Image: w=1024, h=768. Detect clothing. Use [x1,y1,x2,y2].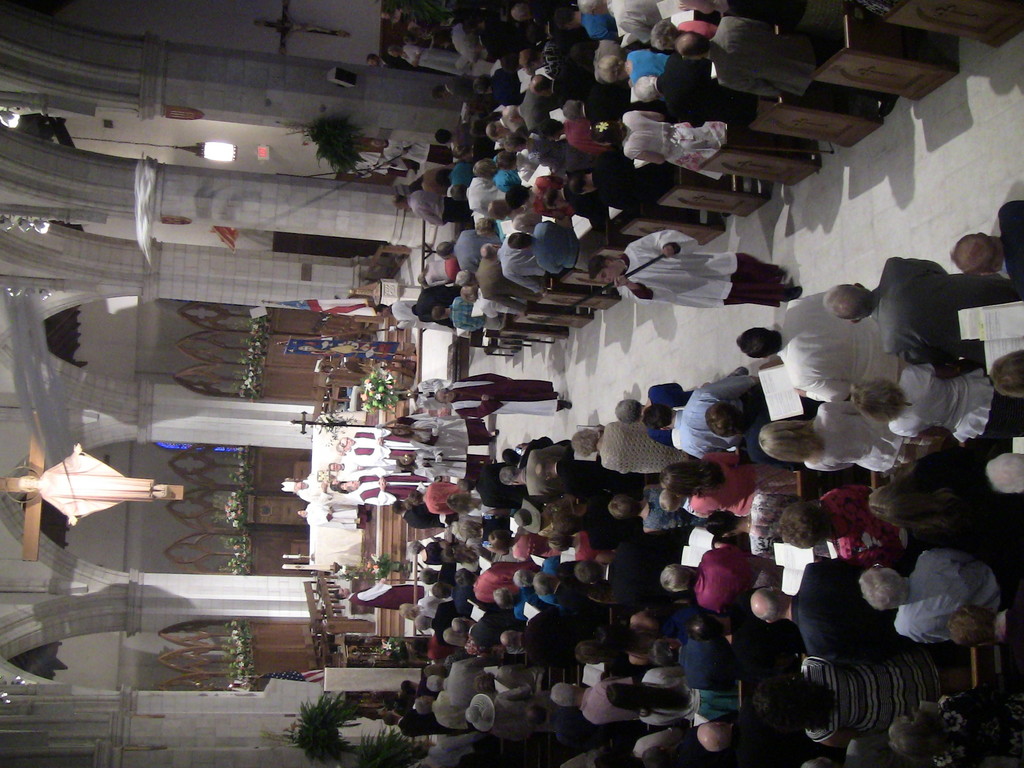
[598,424,689,478].
